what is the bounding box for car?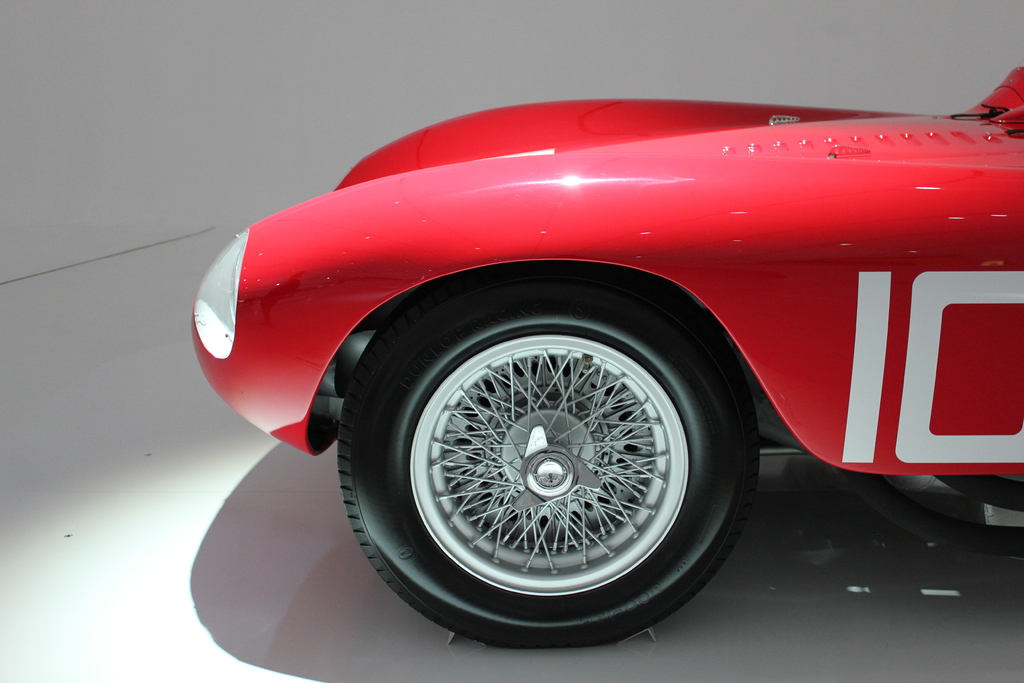
191 65 1023 652.
